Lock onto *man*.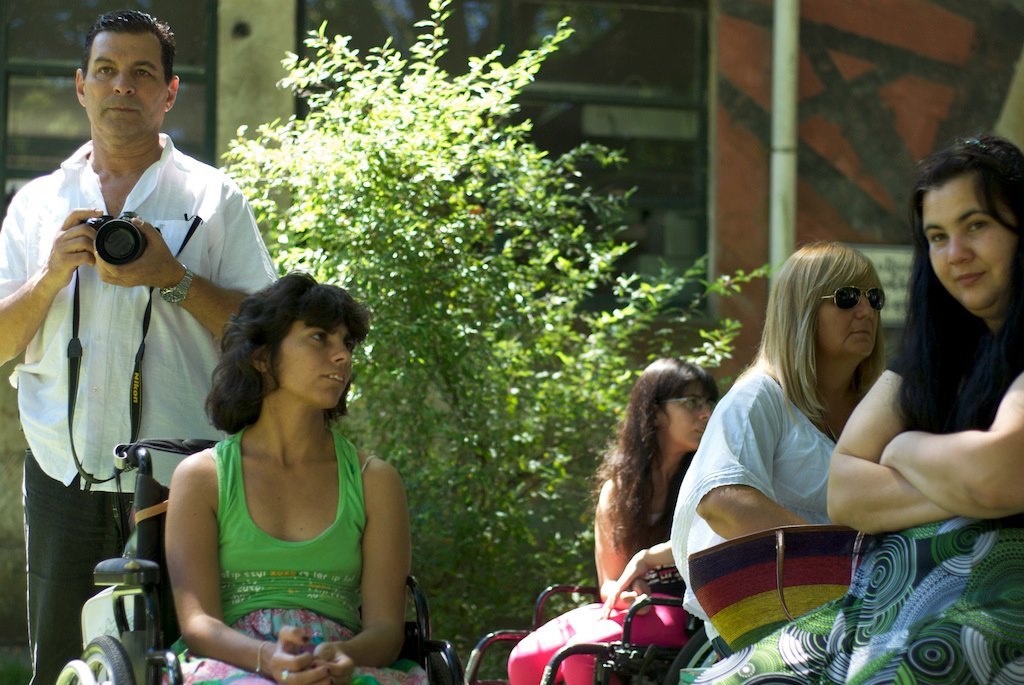
Locked: x1=0, y1=5, x2=280, y2=684.
